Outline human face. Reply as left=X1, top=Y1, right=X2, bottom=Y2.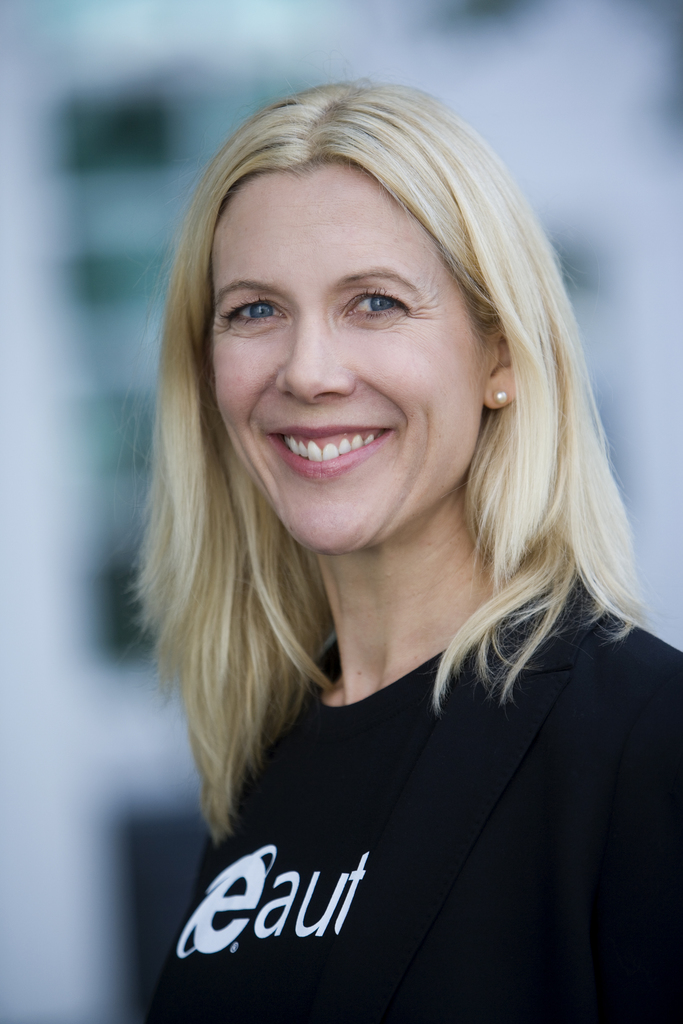
left=208, top=166, right=484, bottom=561.
